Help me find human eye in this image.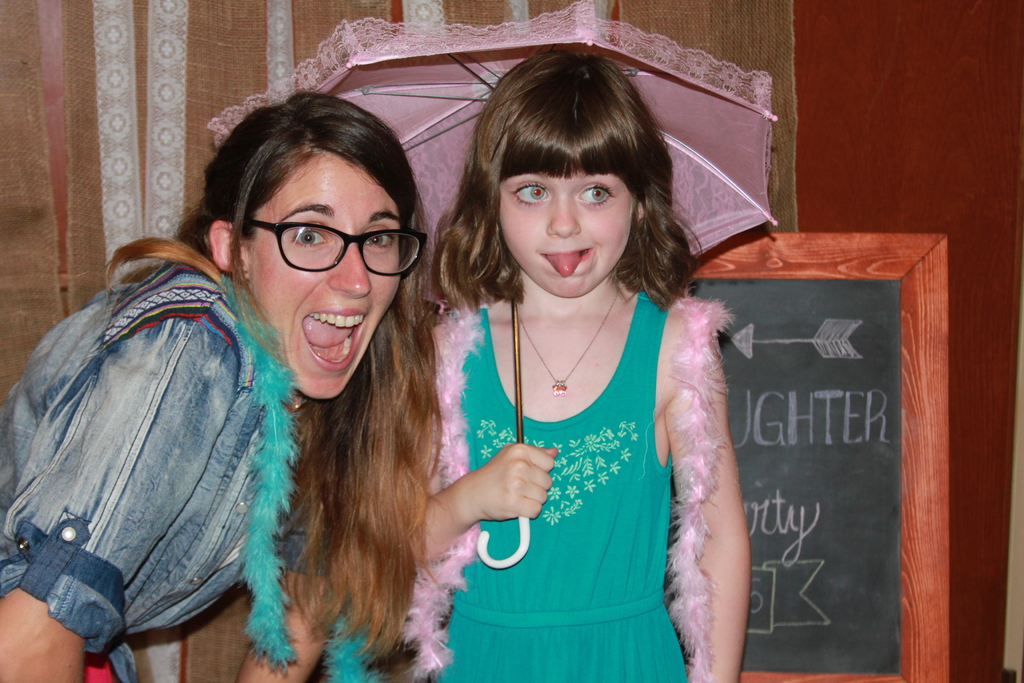
Found it: <region>577, 181, 618, 210</region>.
